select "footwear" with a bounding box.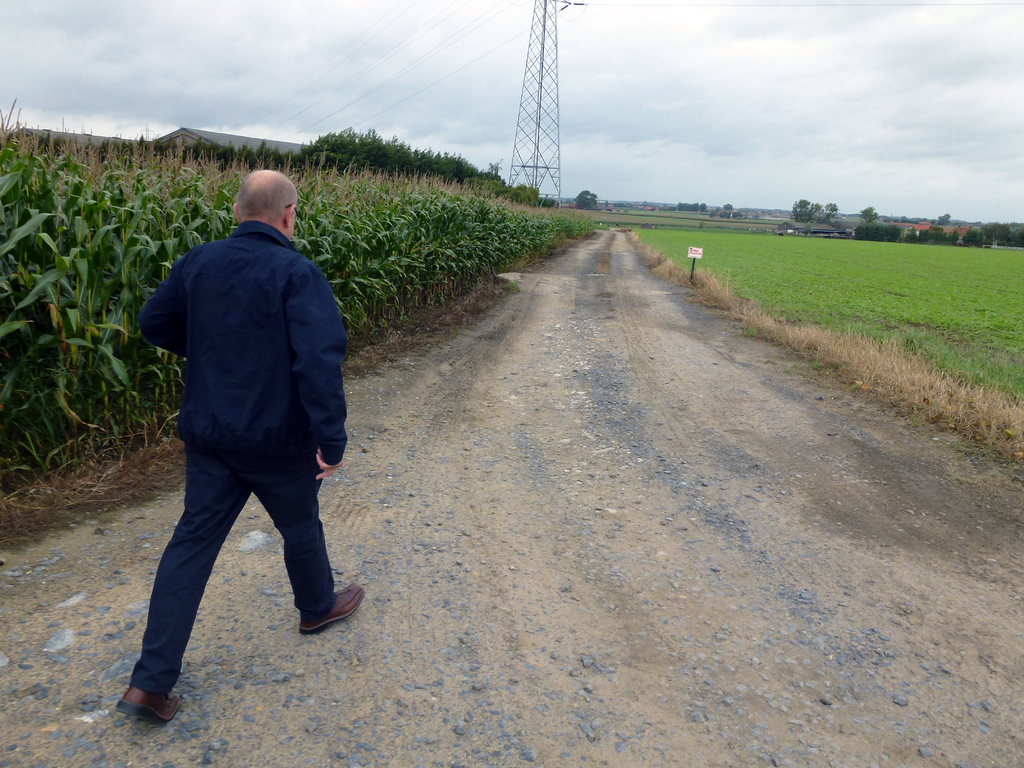
{"x1": 294, "y1": 575, "x2": 364, "y2": 635}.
